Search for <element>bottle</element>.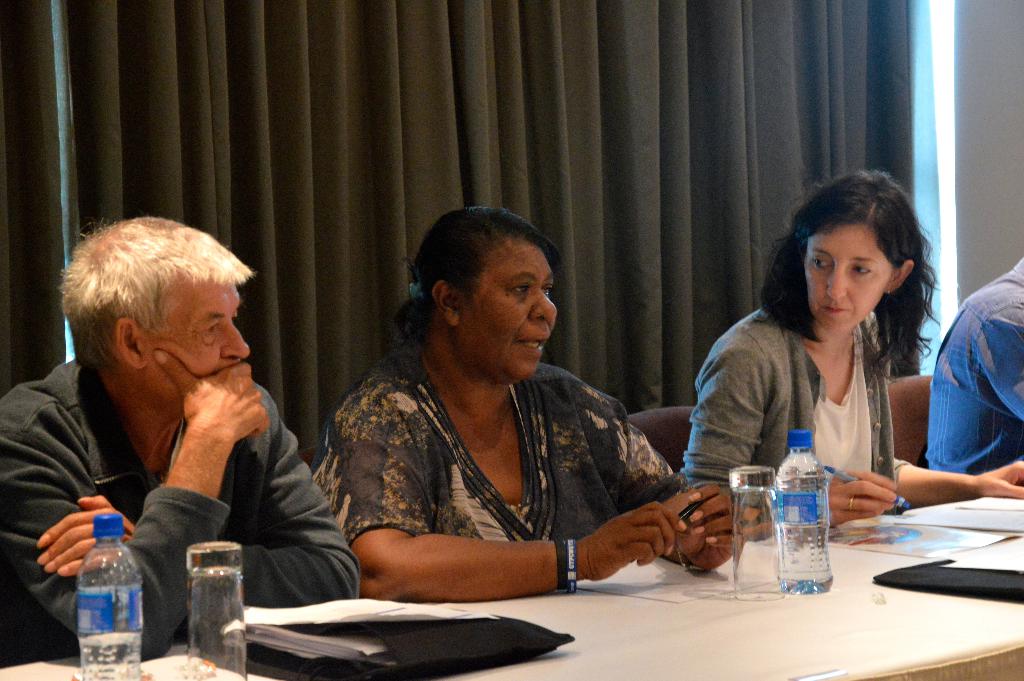
Found at l=81, t=514, r=141, b=680.
